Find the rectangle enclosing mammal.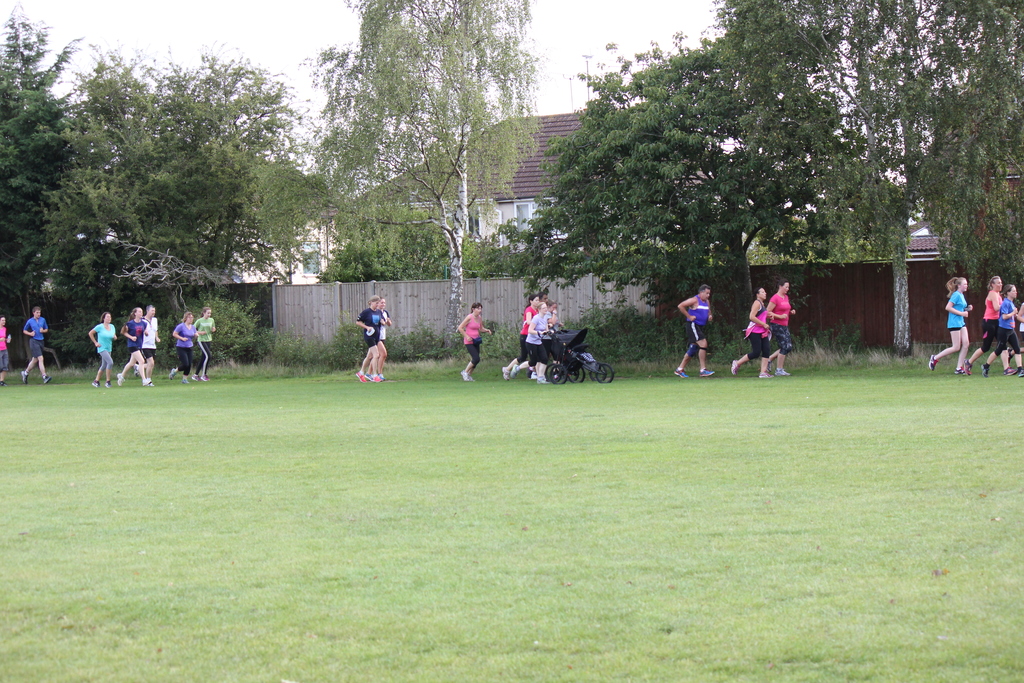
x1=673, y1=284, x2=712, y2=377.
